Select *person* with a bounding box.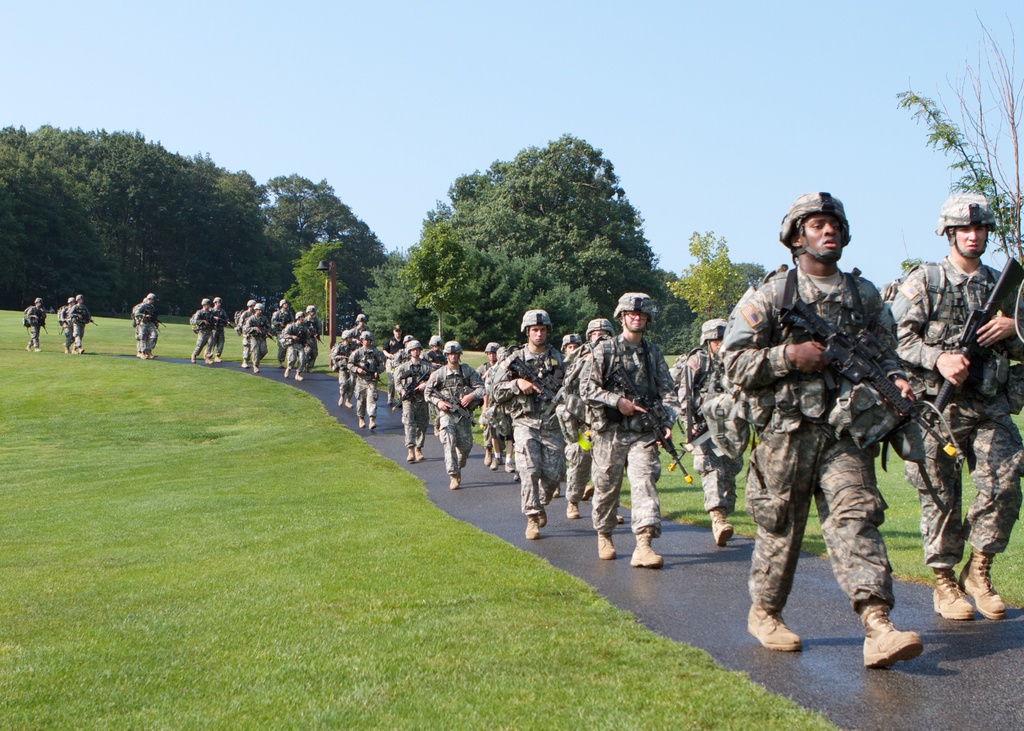
Rect(662, 317, 758, 543).
